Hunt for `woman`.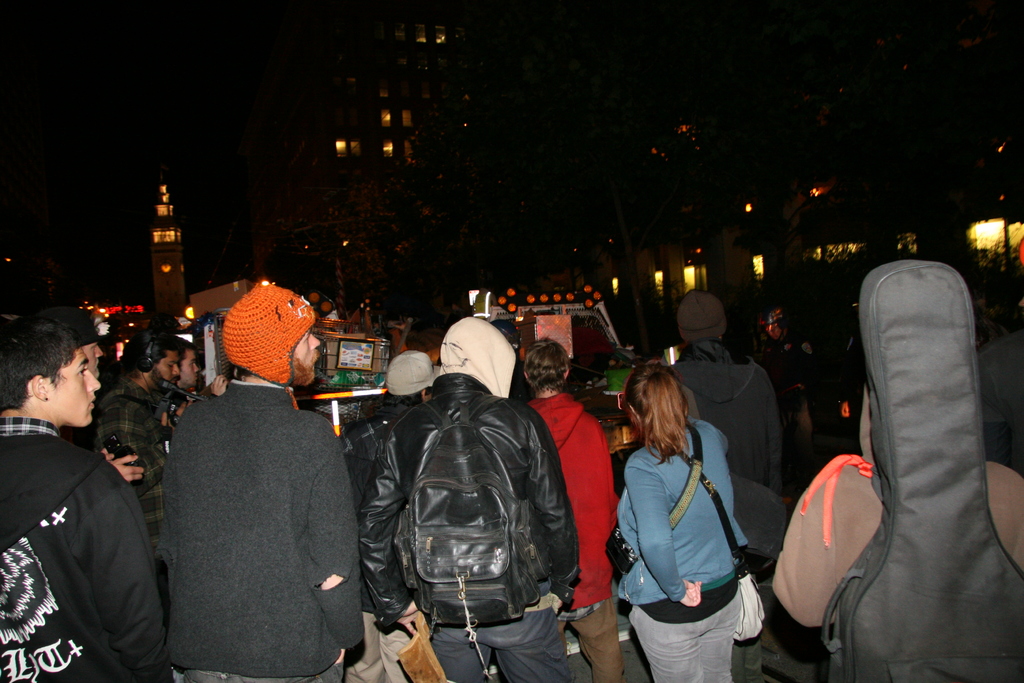
Hunted down at left=608, top=350, right=736, bottom=655.
